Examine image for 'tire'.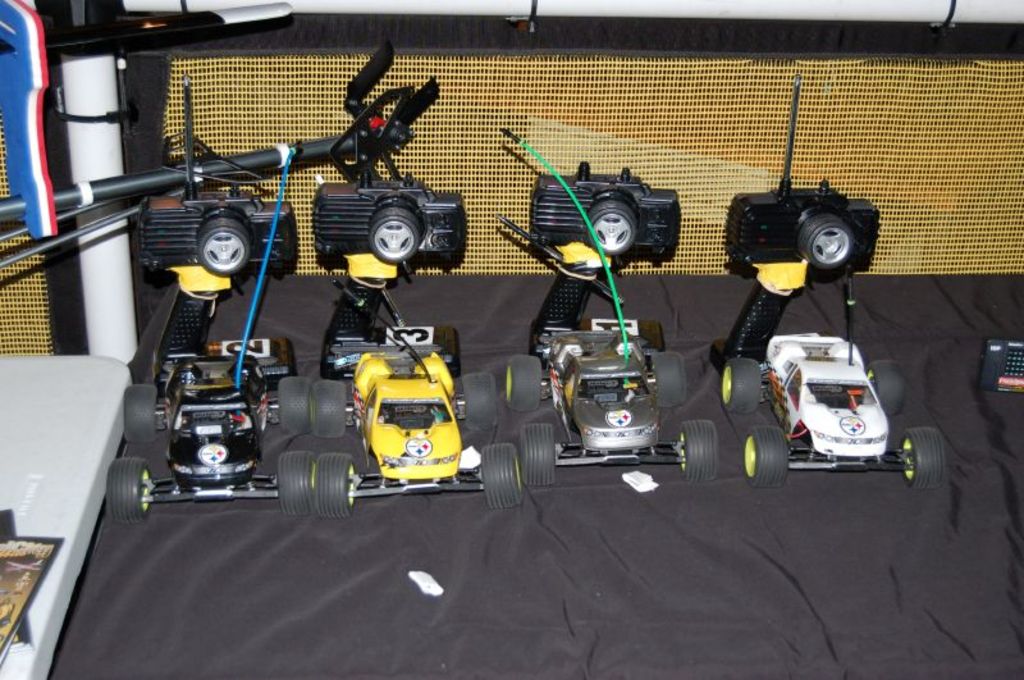
Examination result: 365:206:425:265.
